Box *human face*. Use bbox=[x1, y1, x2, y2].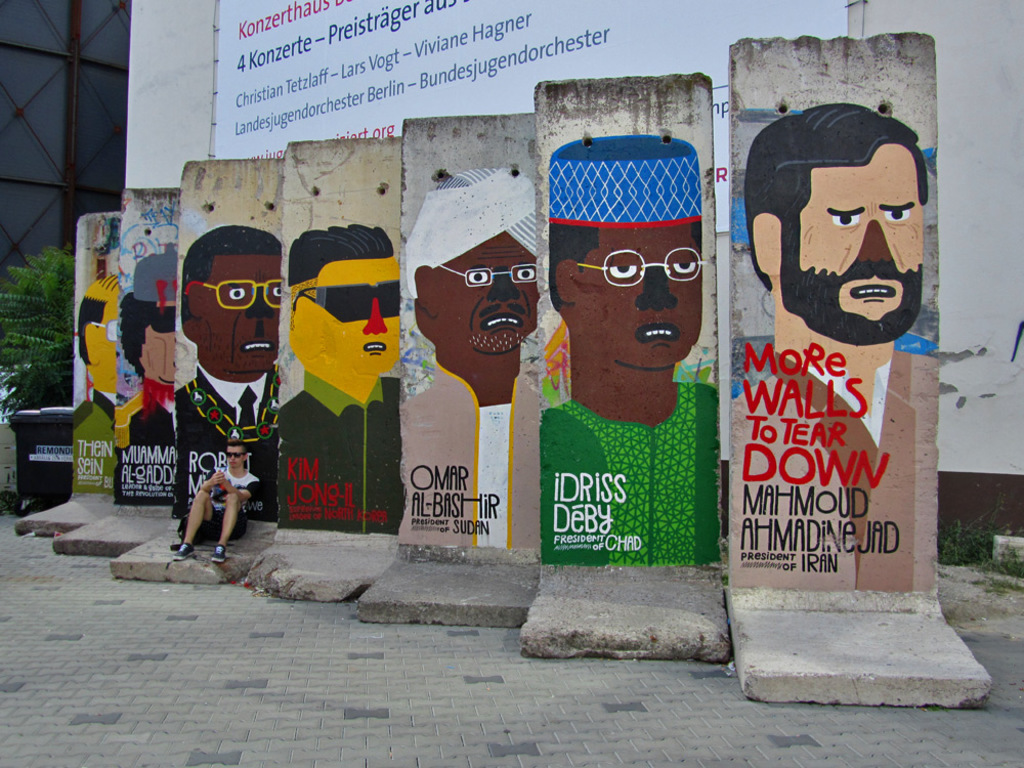
bbox=[432, 231, 539, 355].
